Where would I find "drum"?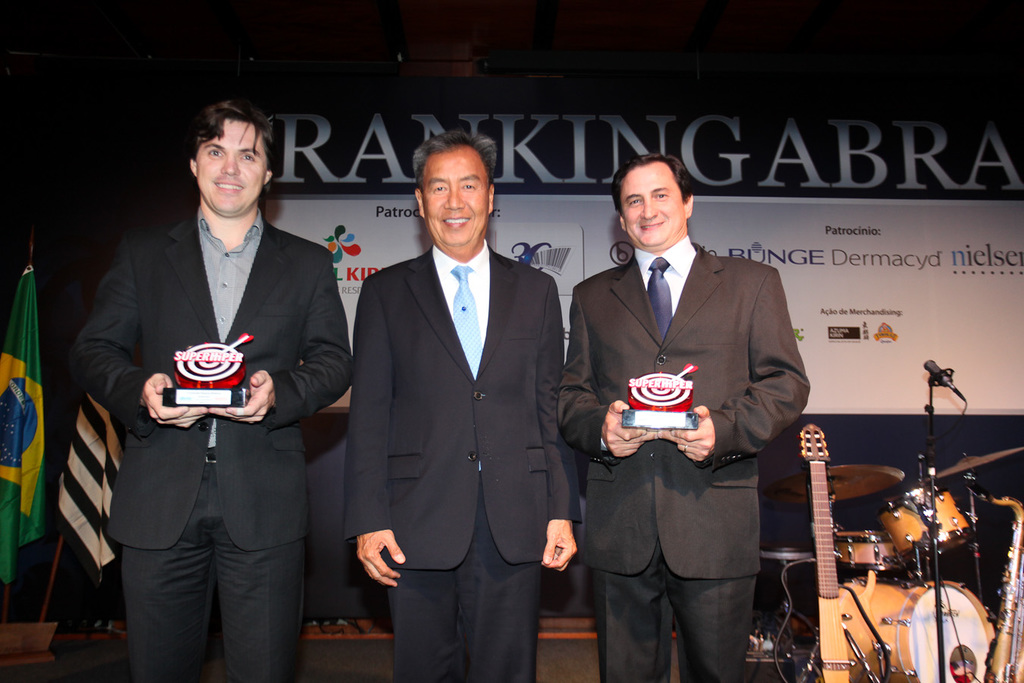
At locate(833, 530, 916, 570).
